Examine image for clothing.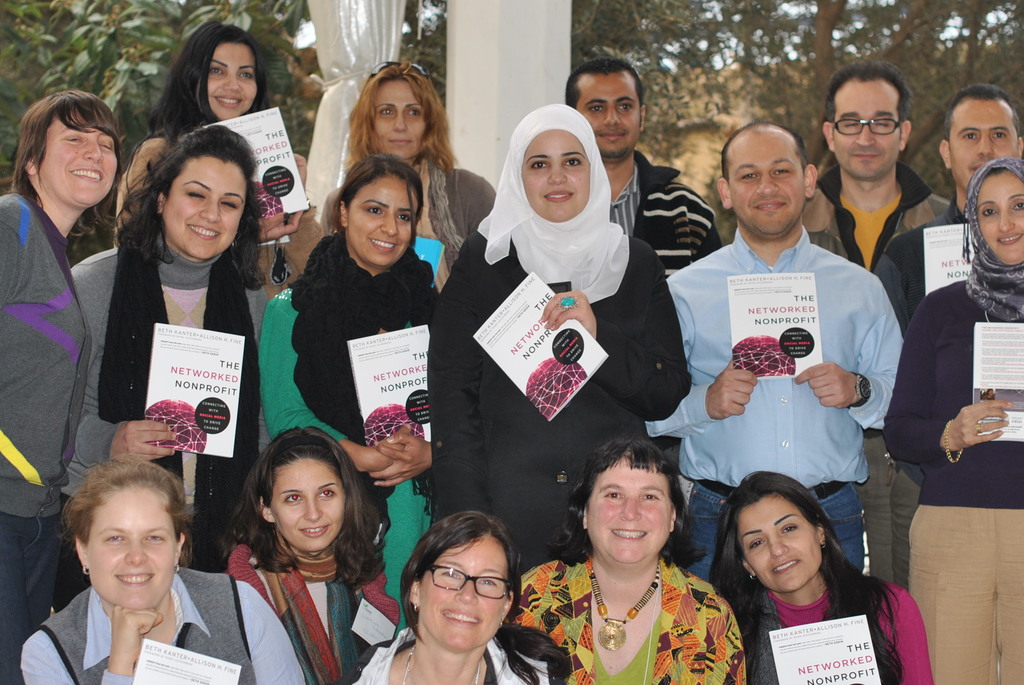
Examination result: (left=664, top=178, right=904, bottom=541).
